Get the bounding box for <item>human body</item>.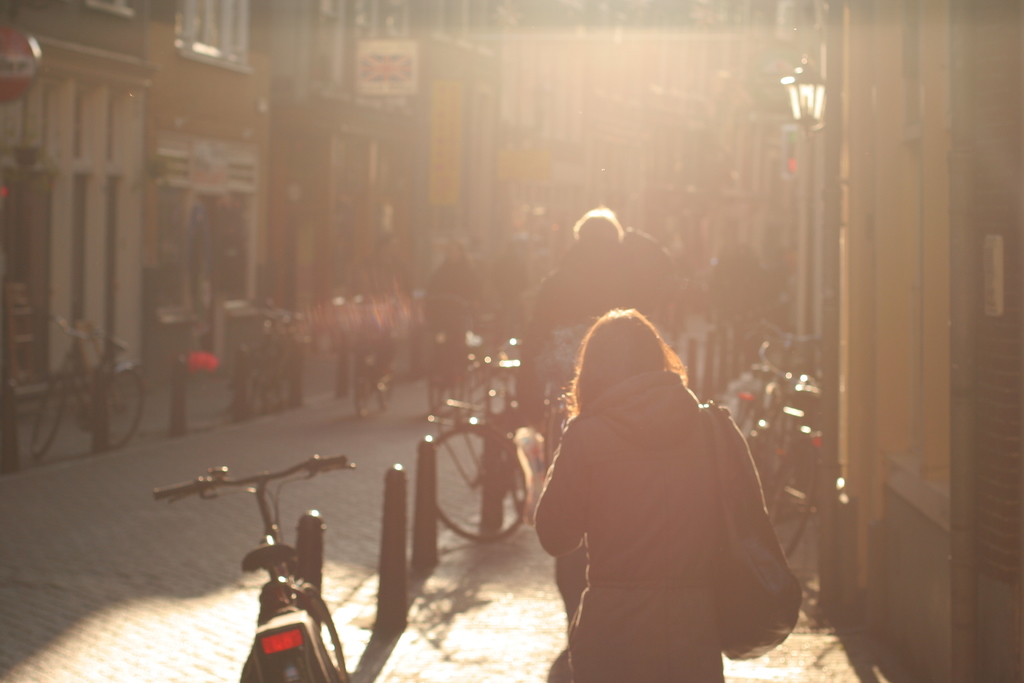
bbox=(341, 227, 426, 412).
